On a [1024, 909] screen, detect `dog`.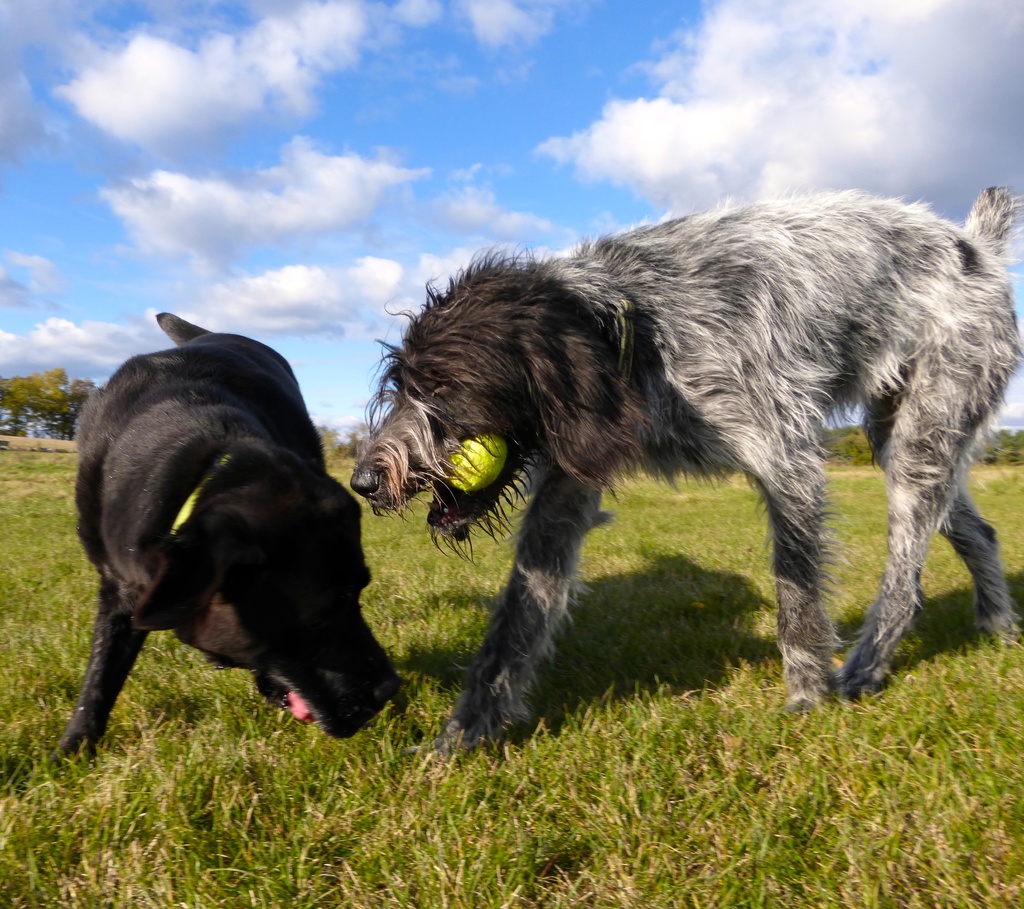
bbox=[49, 307, 403, 770].
